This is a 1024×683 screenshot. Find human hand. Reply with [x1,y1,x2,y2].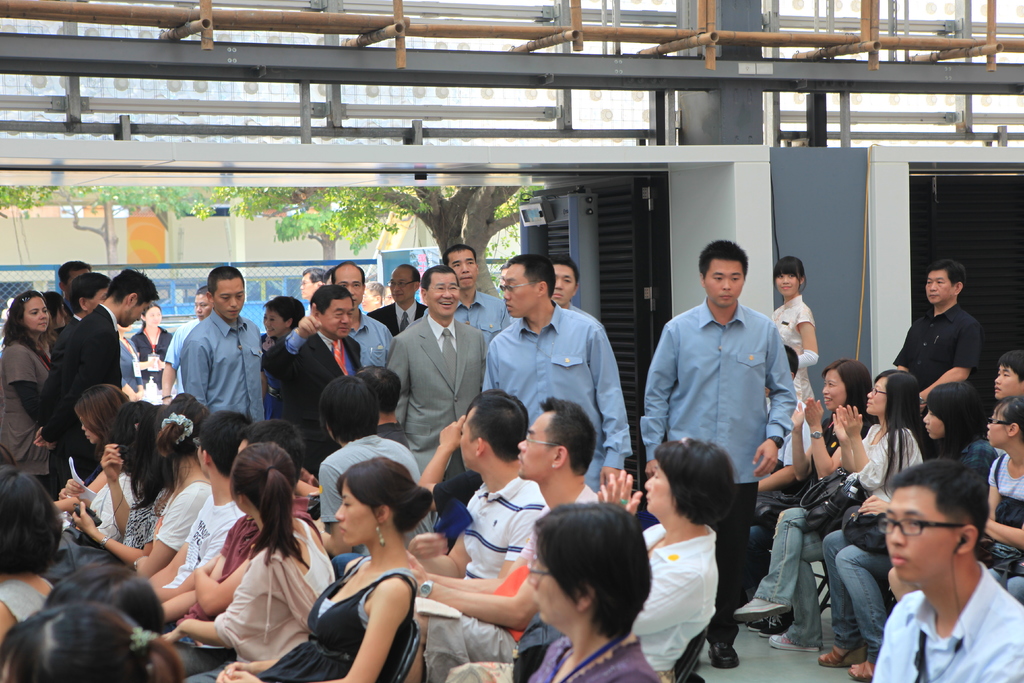
[297,315,323,339].
